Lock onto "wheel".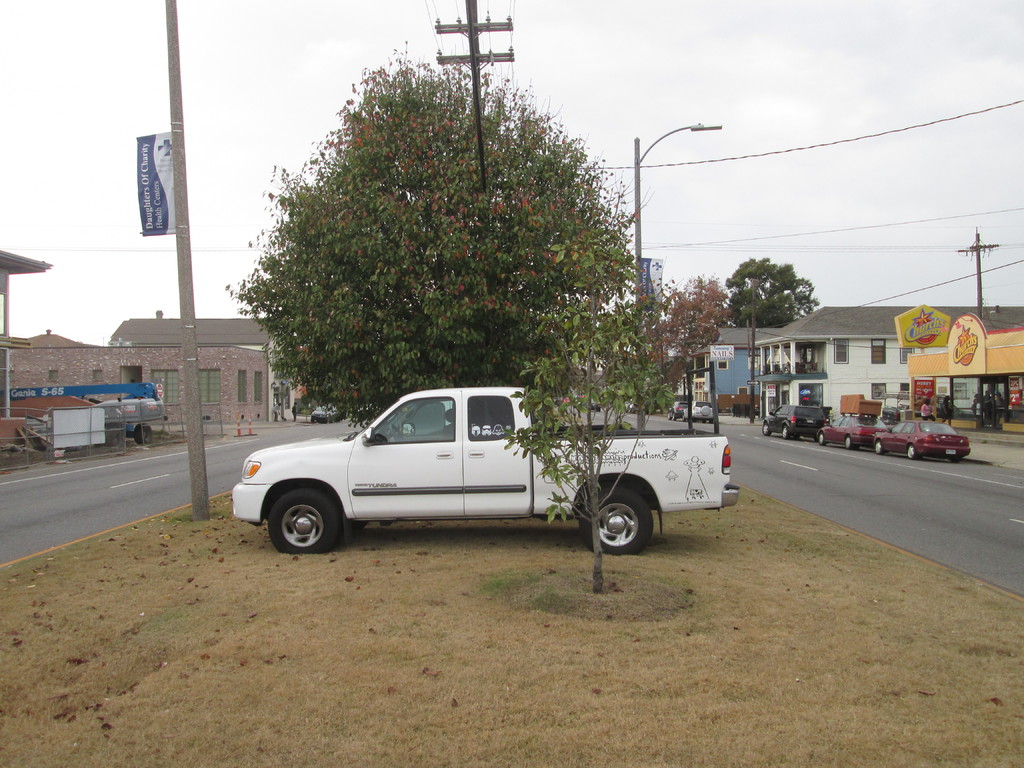
Locked: bbox=(268, 484, 344, 549).
